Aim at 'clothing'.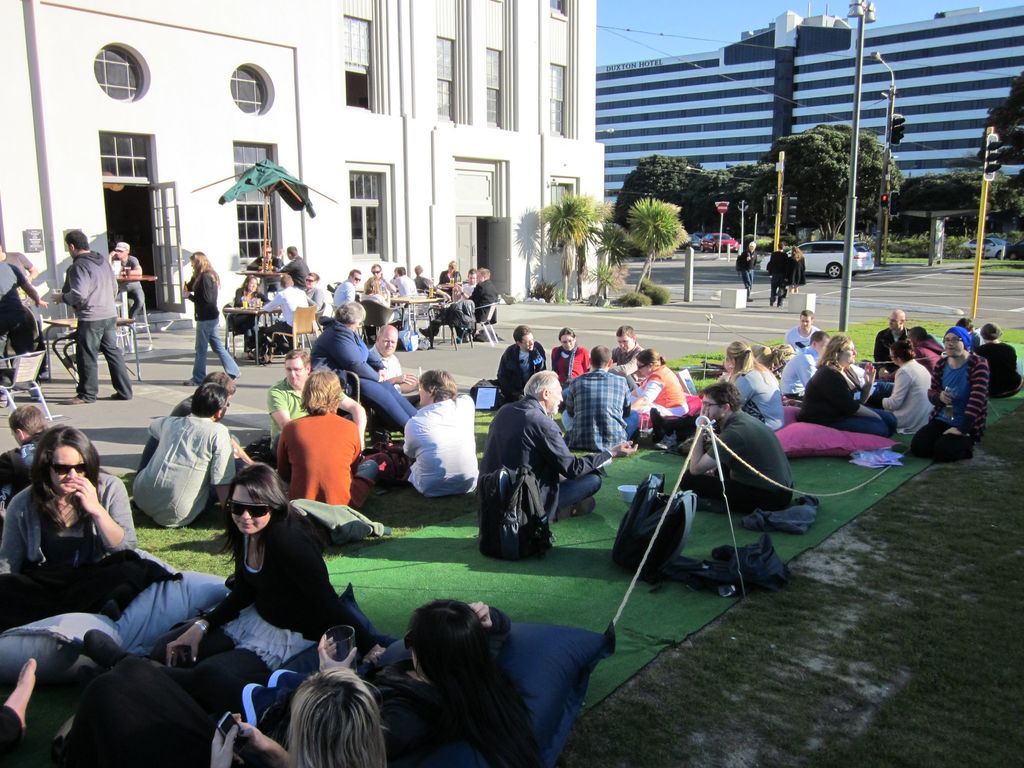
Aimed at select_region(56, 655, 273, 767).
